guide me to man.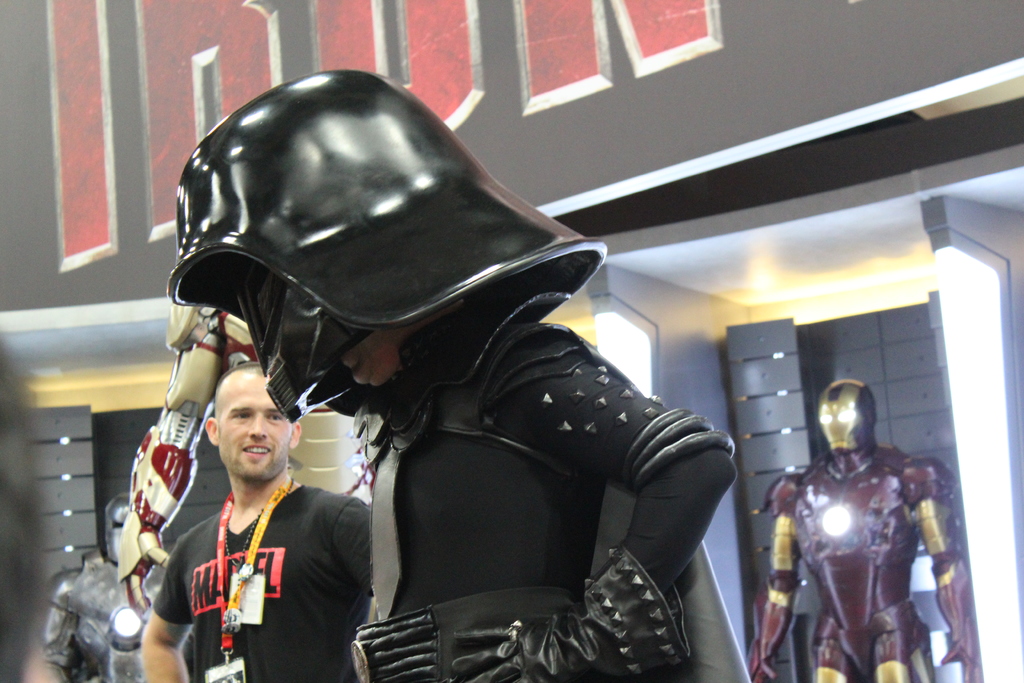
Guidance: 746:379:979:682.
